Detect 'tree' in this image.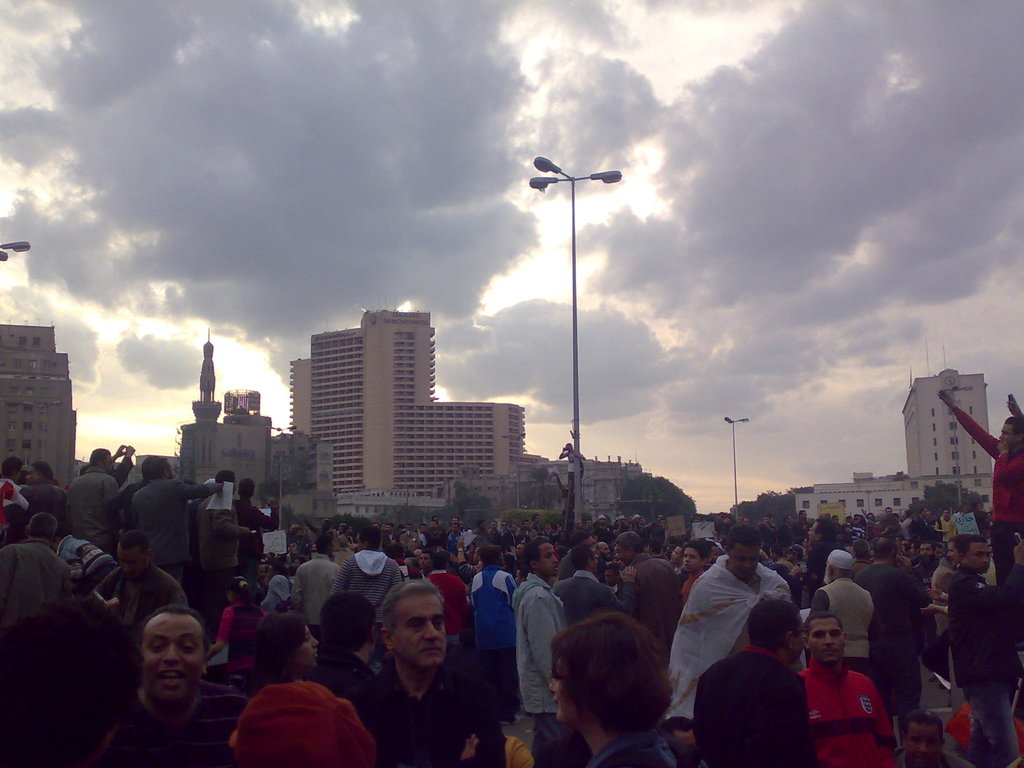
Detection: [616,472,696,525].
